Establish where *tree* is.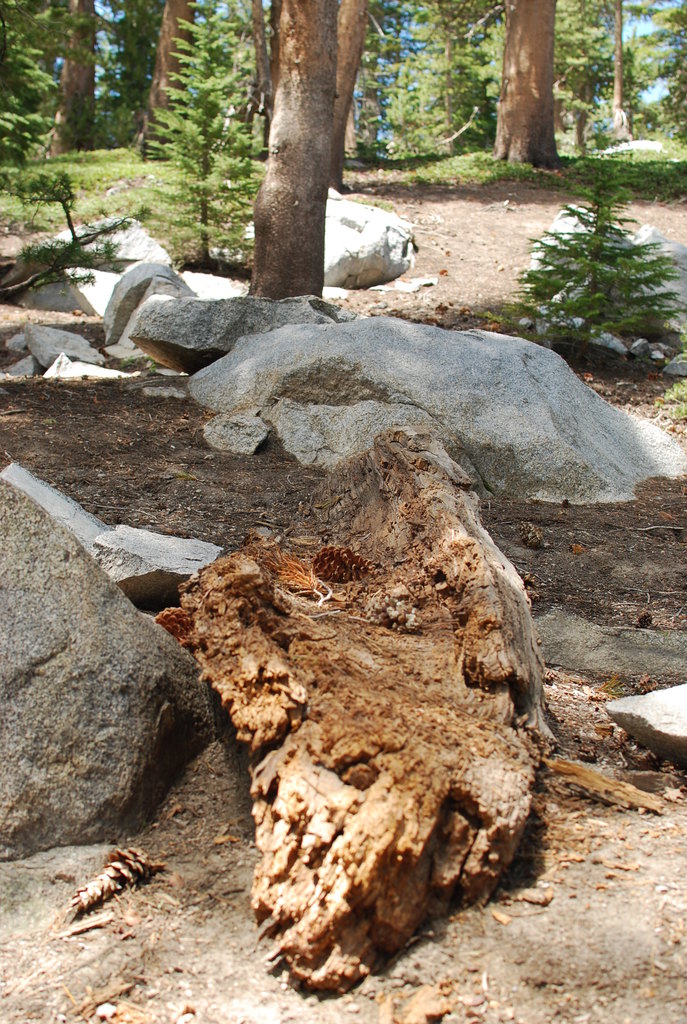
Established at bbox=(523, 128, 658, 338).
